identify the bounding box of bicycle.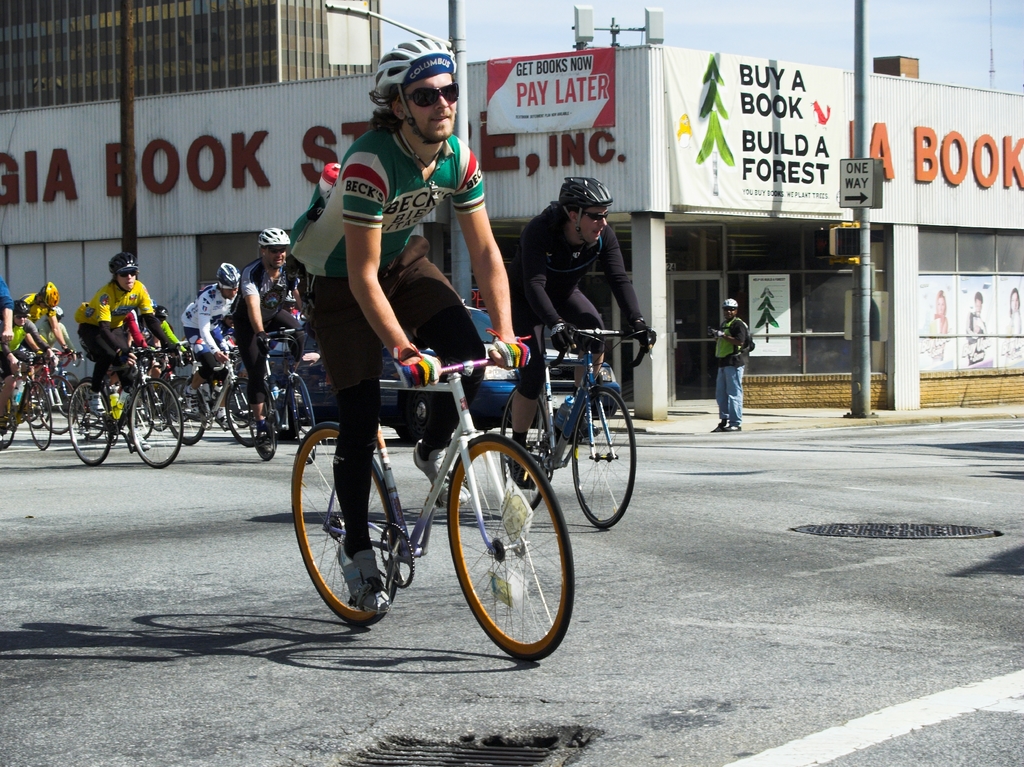
region(262, 305, 616, 666).
